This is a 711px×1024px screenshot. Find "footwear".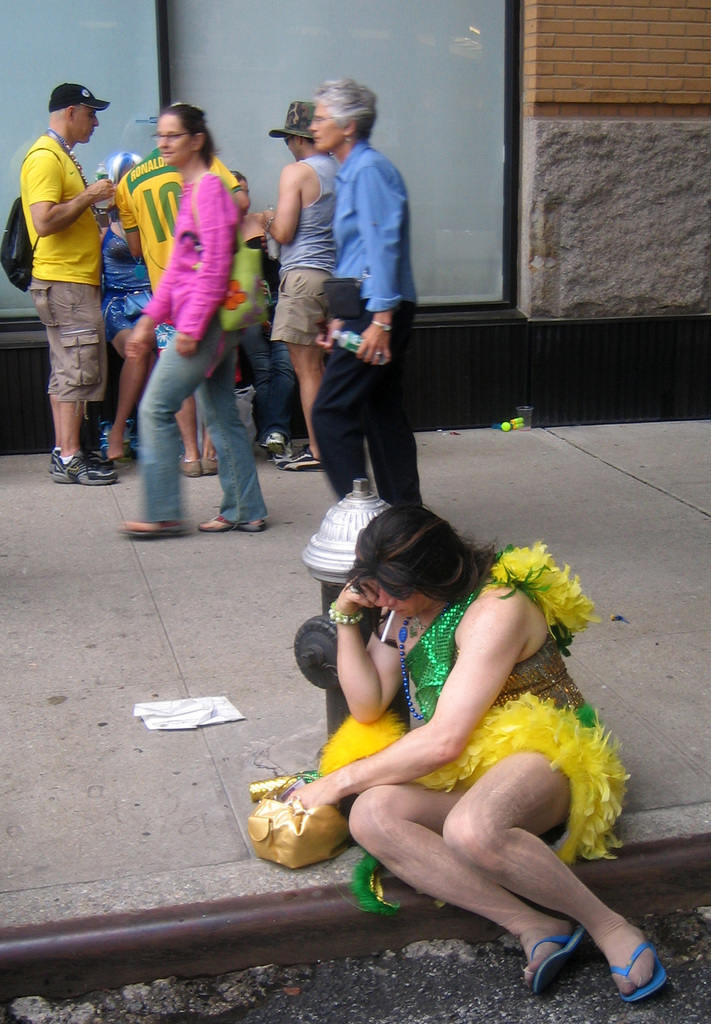
Bounding box: 525,924,587,998.
